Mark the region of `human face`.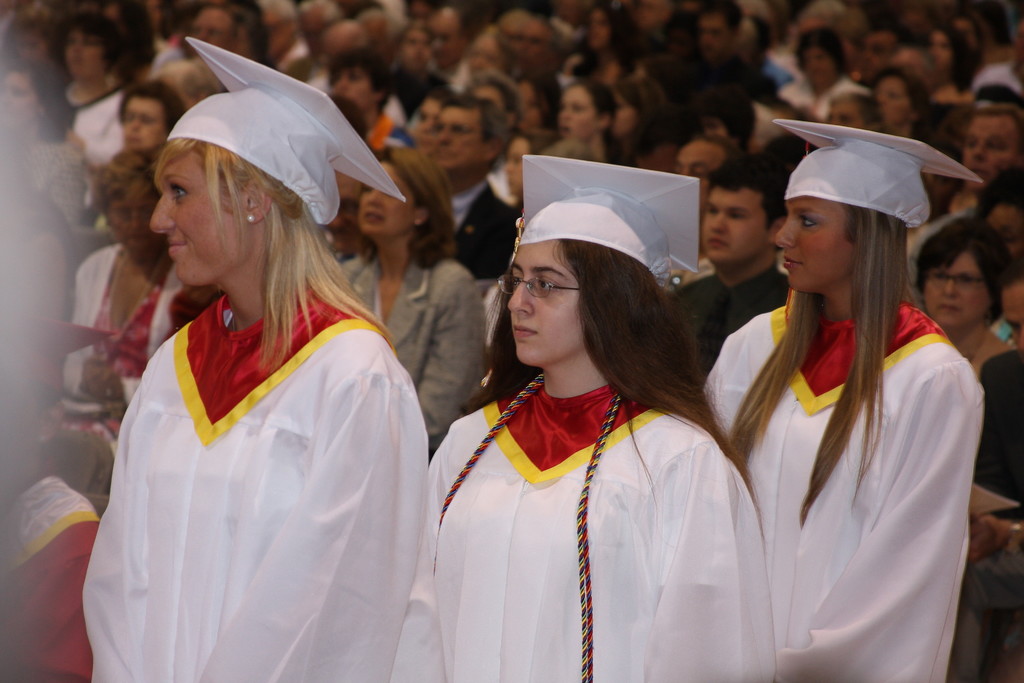
Region: box(696, 13, 724, 57).
